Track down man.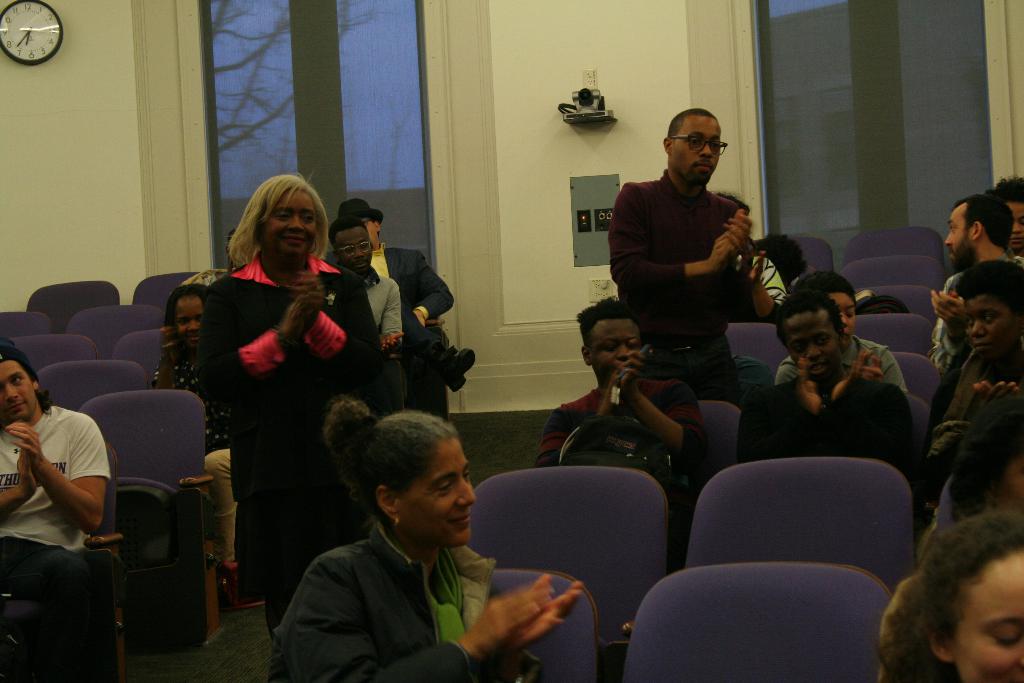
Tracked to bbox(733, 285, 917, 506).
